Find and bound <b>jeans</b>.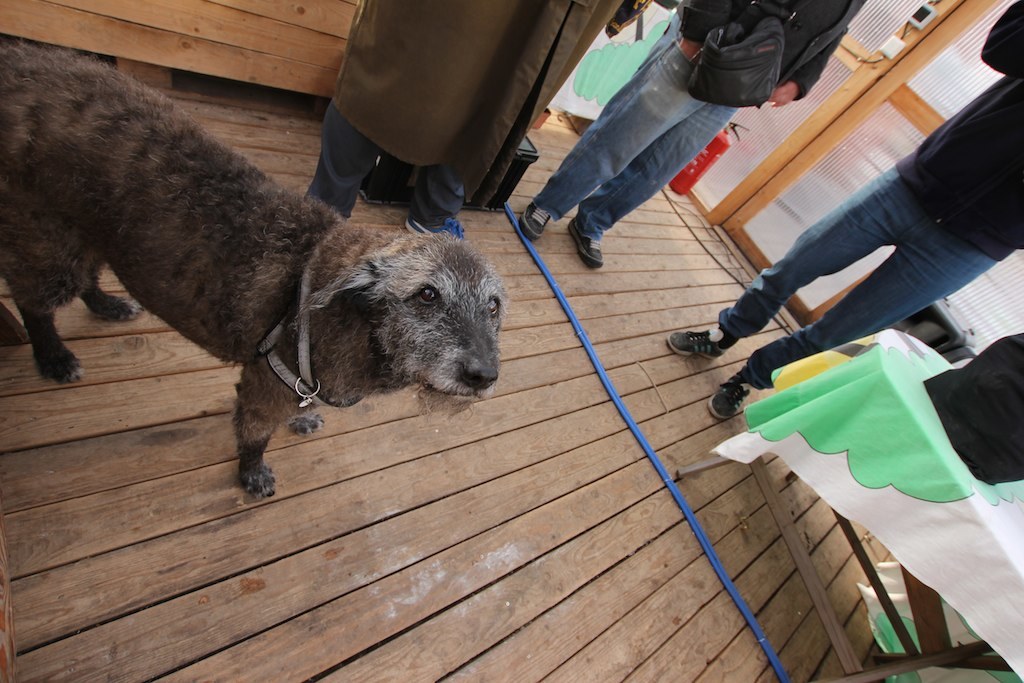
Bound: crop(531, 20, 734, 240).
